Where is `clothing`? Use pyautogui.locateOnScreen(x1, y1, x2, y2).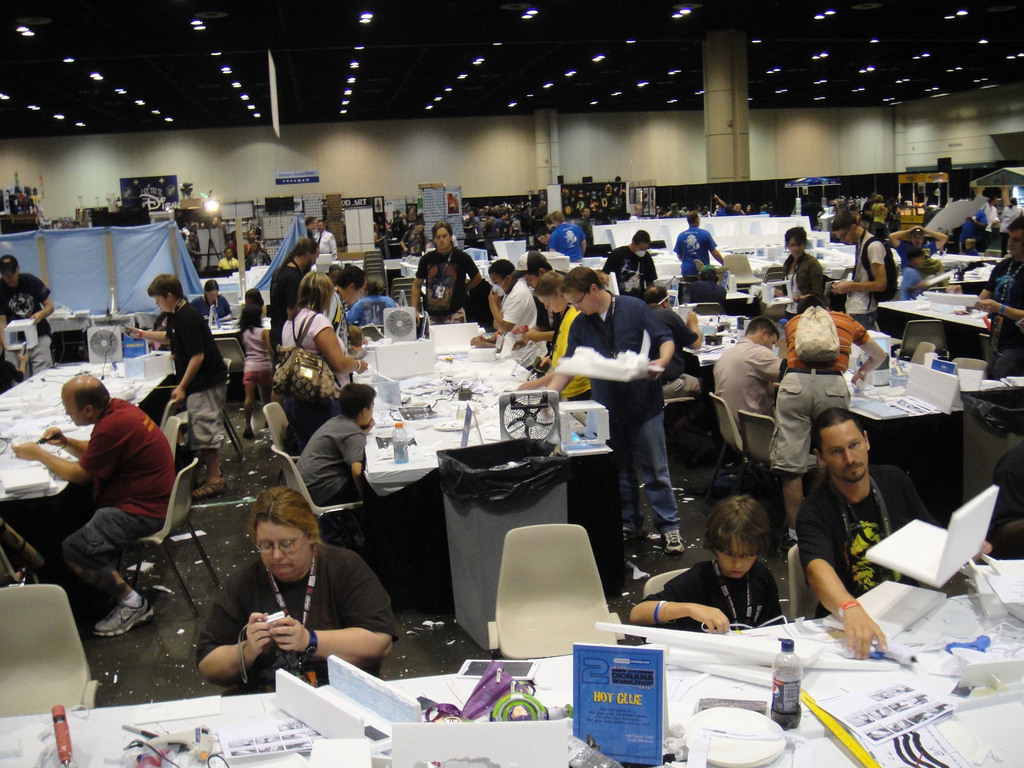
pyautogui.locateOnScreen(624, 555, 786, 637).
